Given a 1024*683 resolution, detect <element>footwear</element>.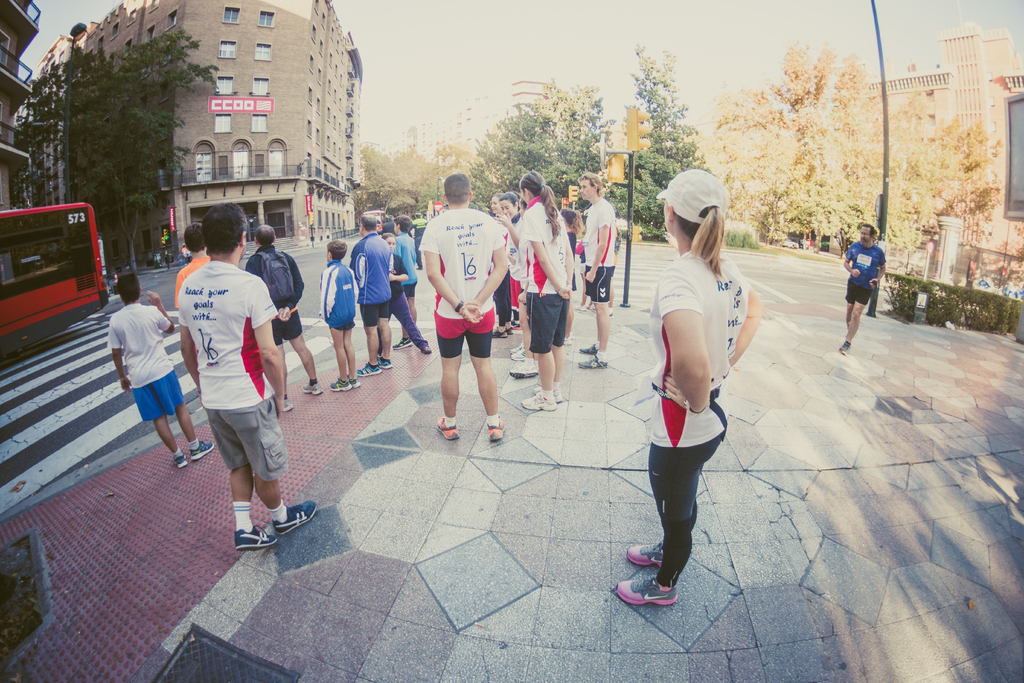
(x1=419, y1=345, x2=435, y2=355).
